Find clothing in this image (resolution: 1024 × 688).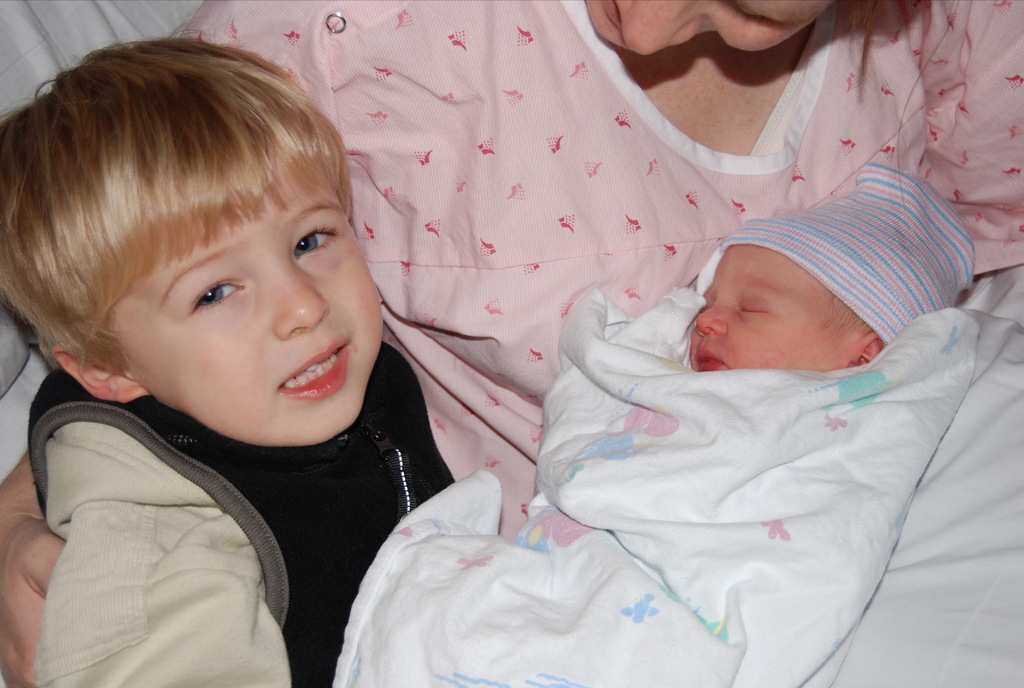
bbox=(174, 0, 1023, 687).
